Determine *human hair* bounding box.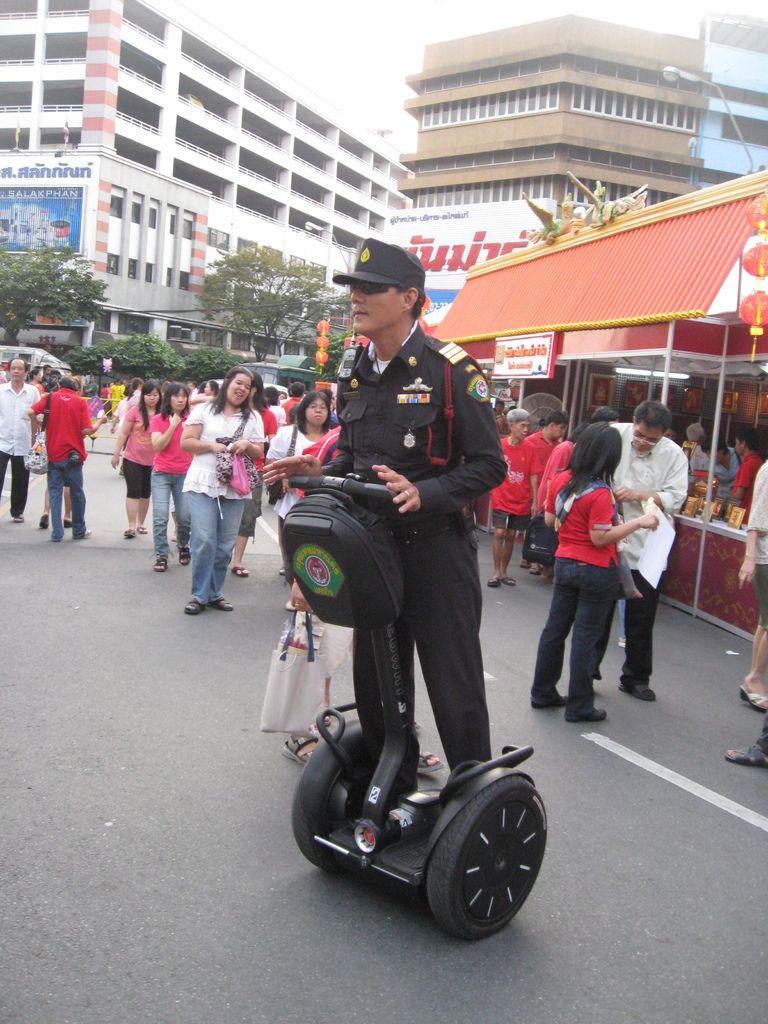
Determined: <box>555,417,623,495</box>.
